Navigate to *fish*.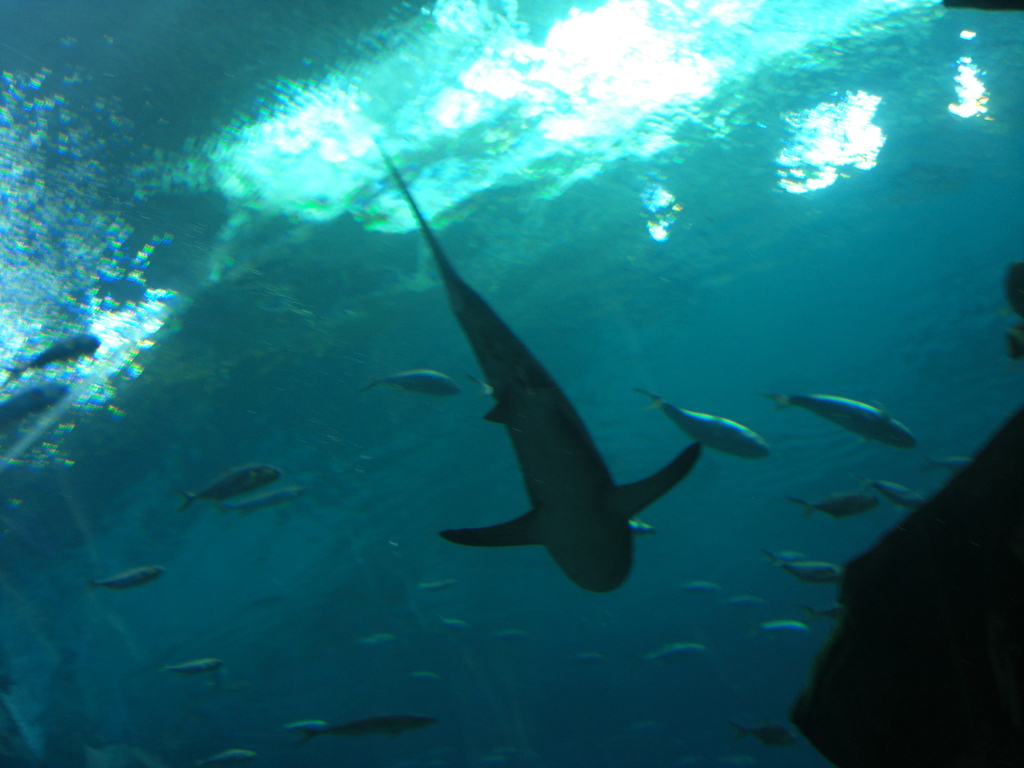
Navigation target: box(384, 155, 743, 604).
